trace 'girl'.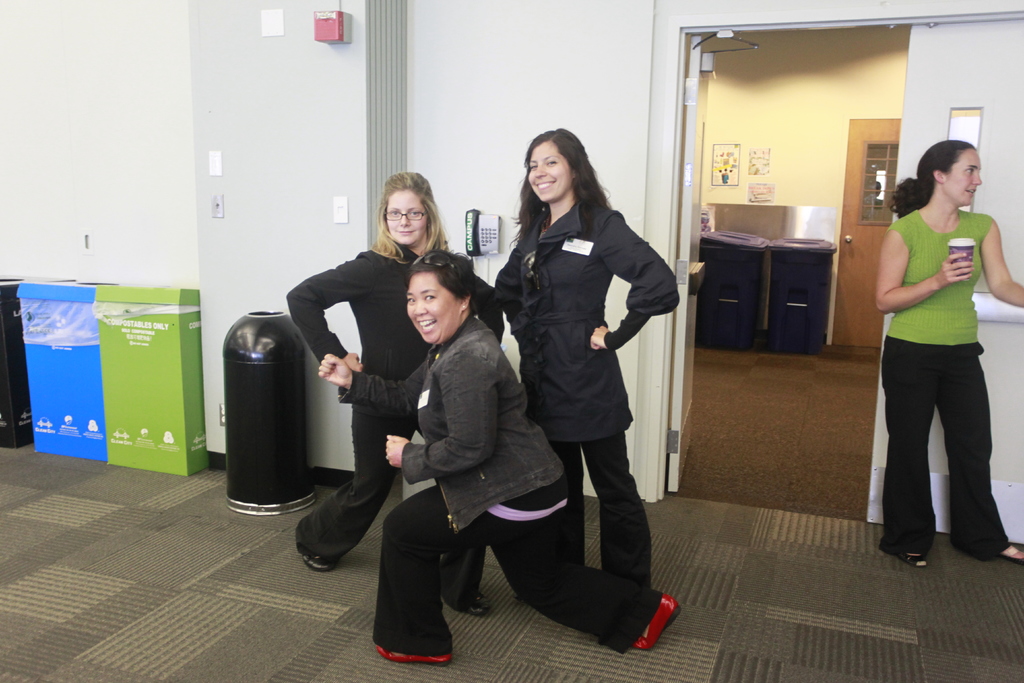
Traced to (left=286, top=168, right=504, bottom=575).
